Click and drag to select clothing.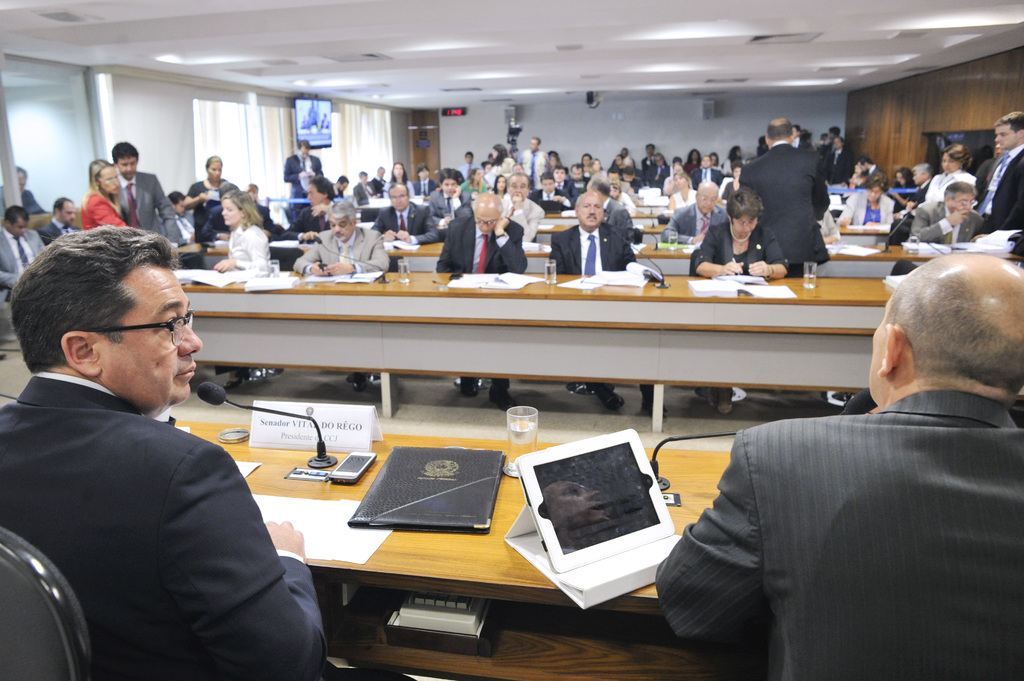
Selection: 288:222:397:275.
